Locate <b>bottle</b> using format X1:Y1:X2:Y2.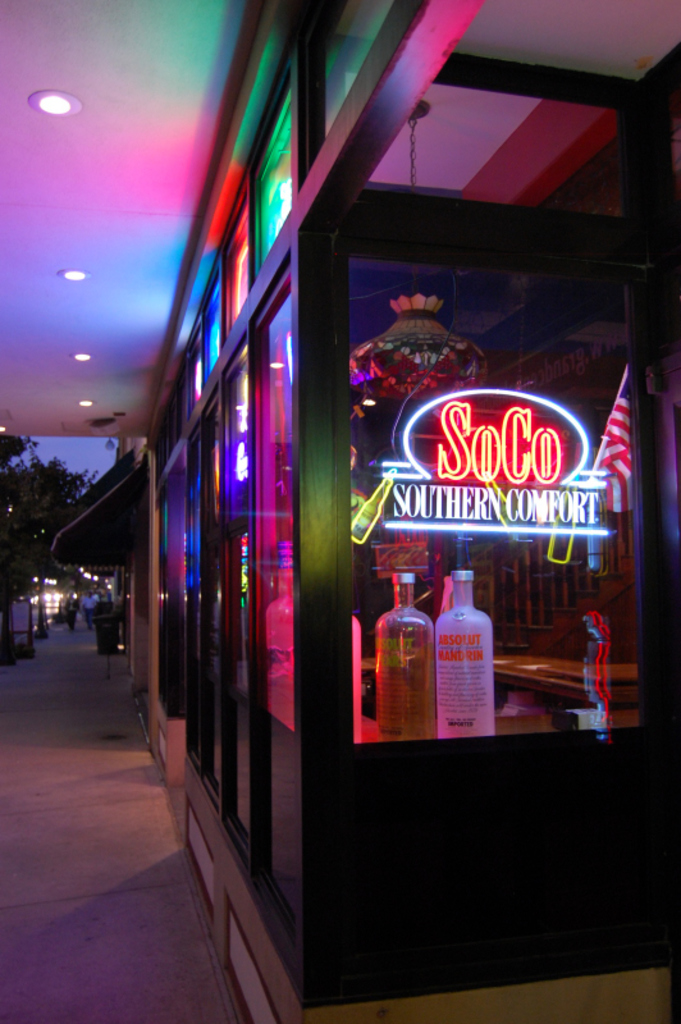
348:613:361:740.
